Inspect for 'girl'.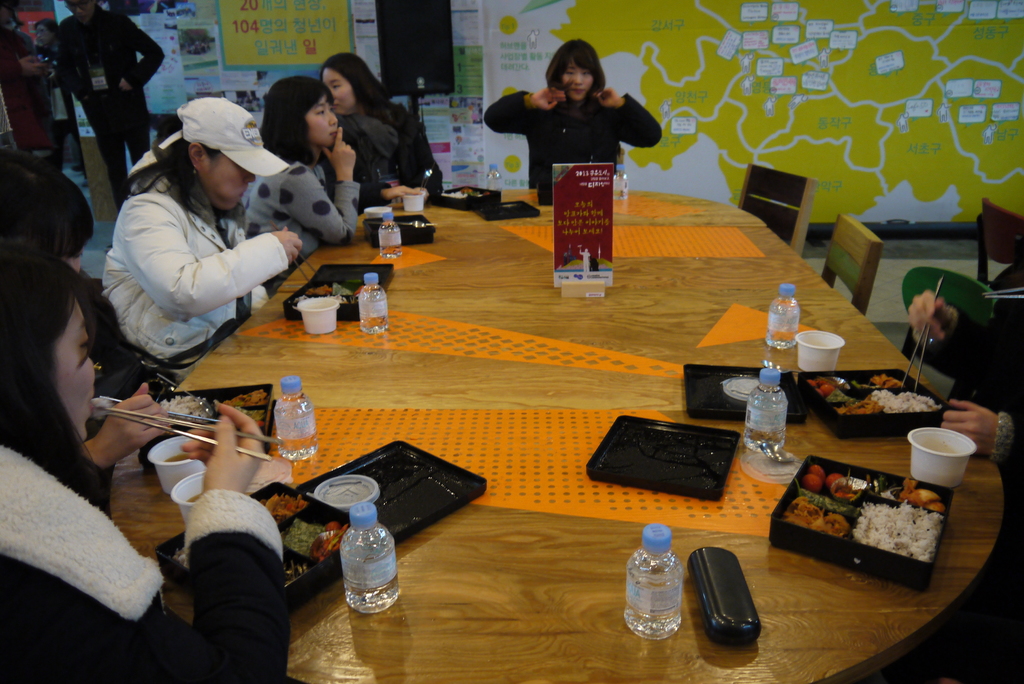
Inspection: bbox=(486, 40, 668, 204).
